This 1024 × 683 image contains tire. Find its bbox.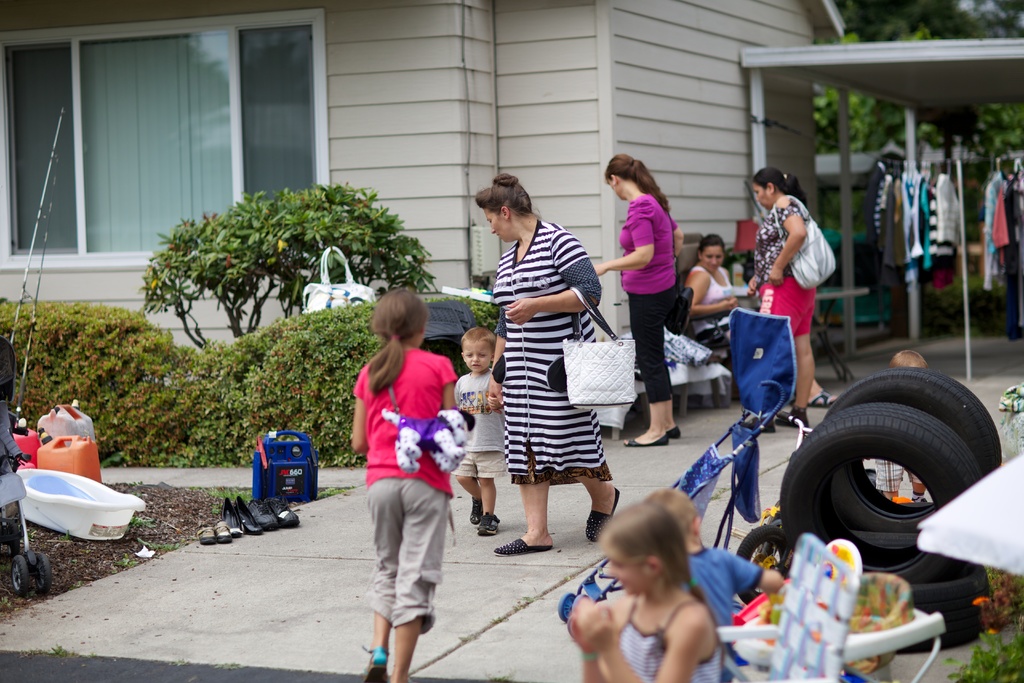
bbox=[35, 554, 51, 591].
